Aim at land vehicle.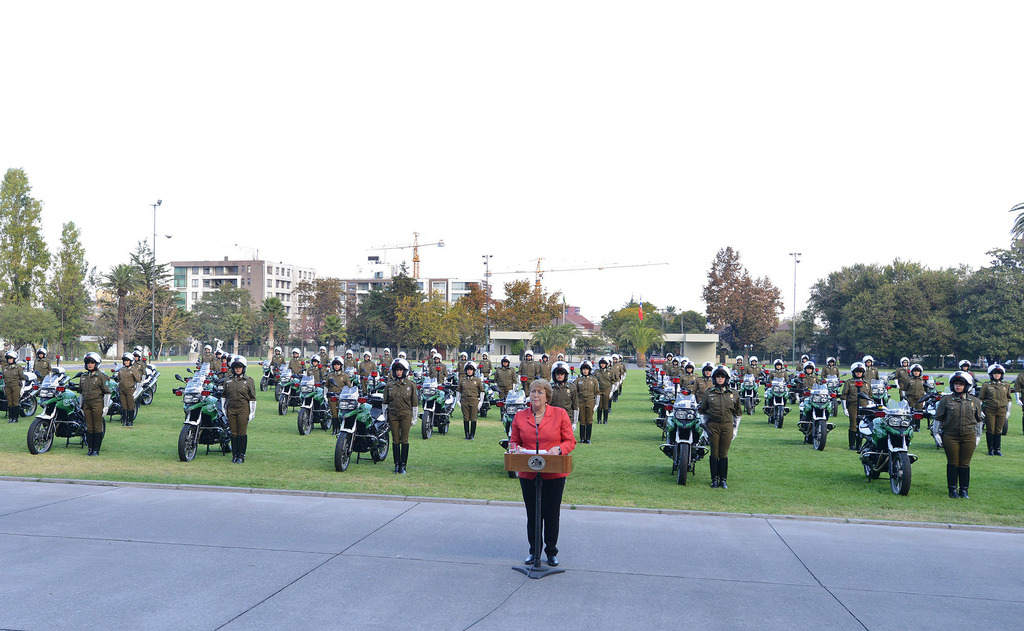
Aimed at (left=101, top=373, right=145, bottom=422).
